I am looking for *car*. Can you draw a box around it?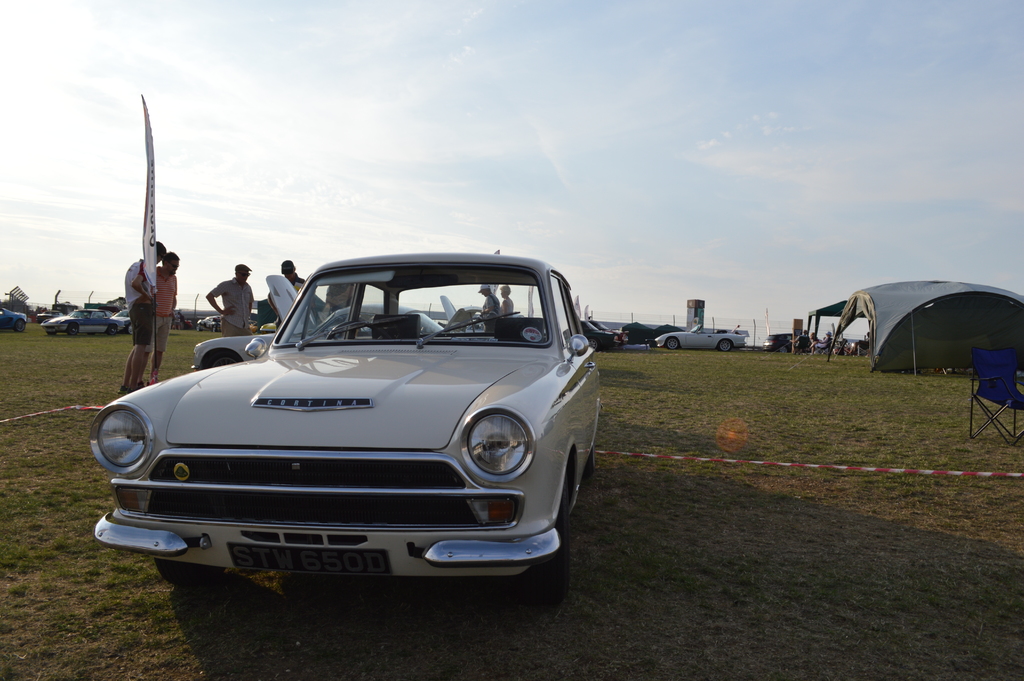
Sure, the bounding box is 93:250:607:598.
